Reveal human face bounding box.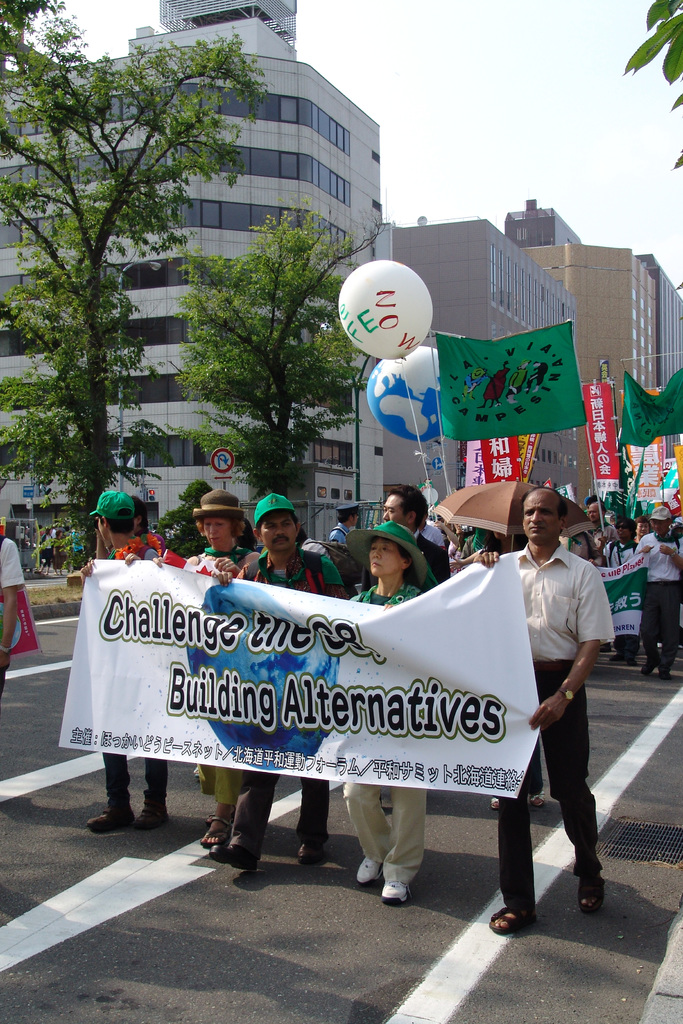
Revealed: bbox(353, 515, 356, 526).
